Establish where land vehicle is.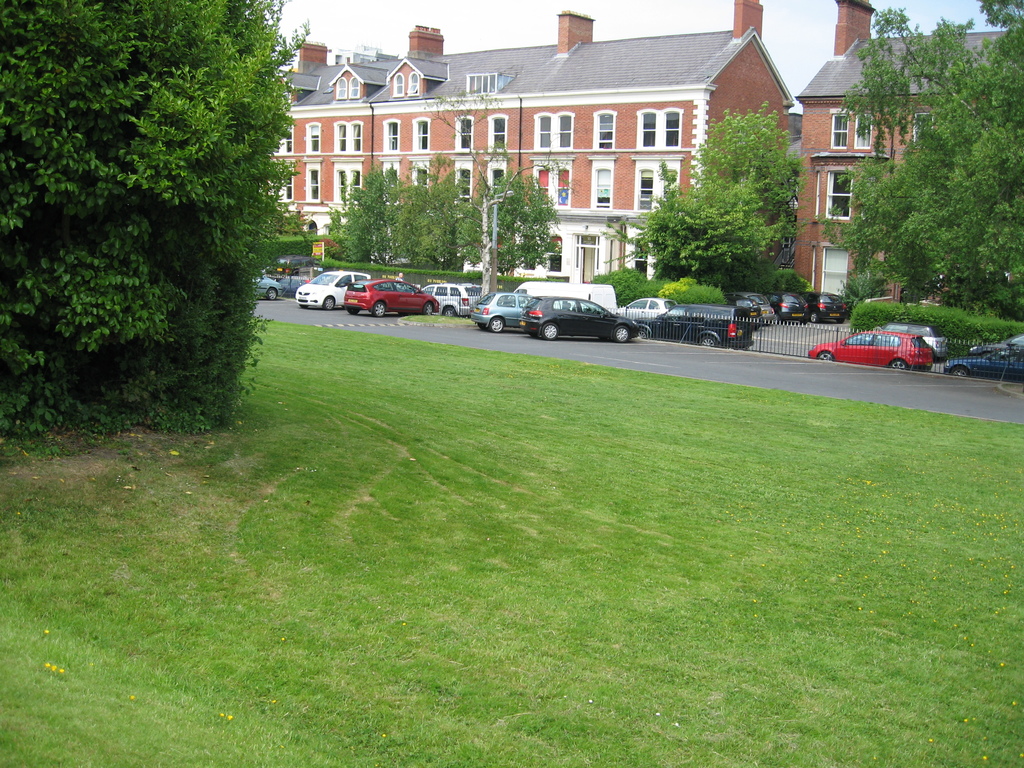
Established at bbox=(639, 305, 754, 349).
